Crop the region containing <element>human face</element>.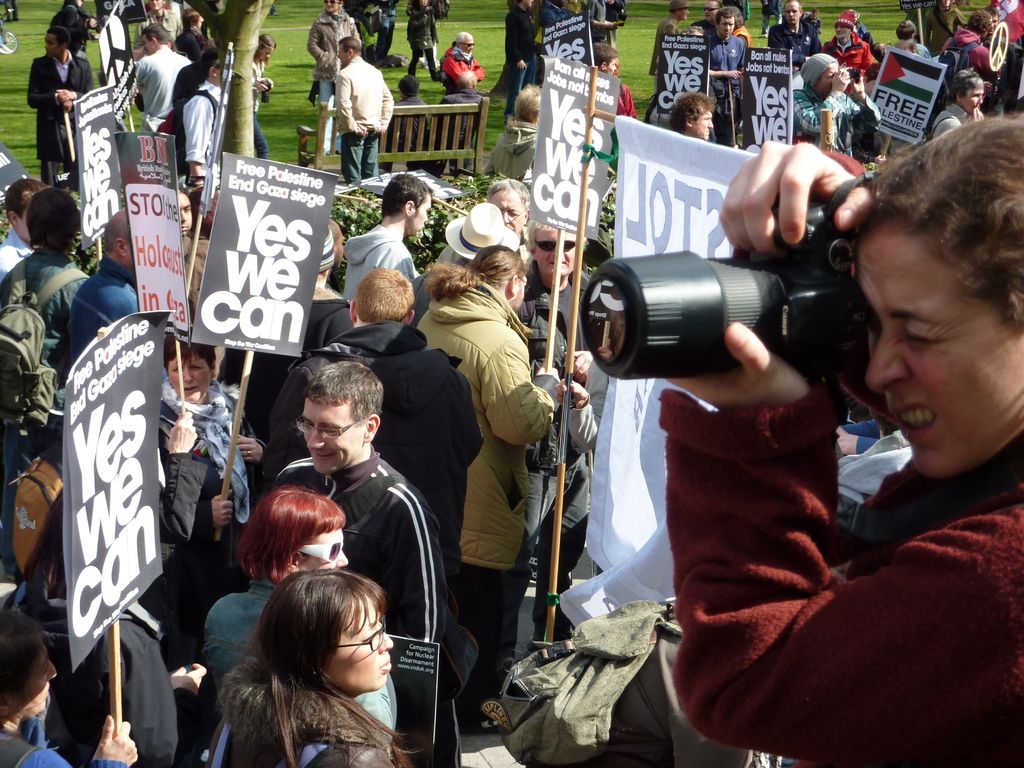
Crop region: 860 223 1023 476.
